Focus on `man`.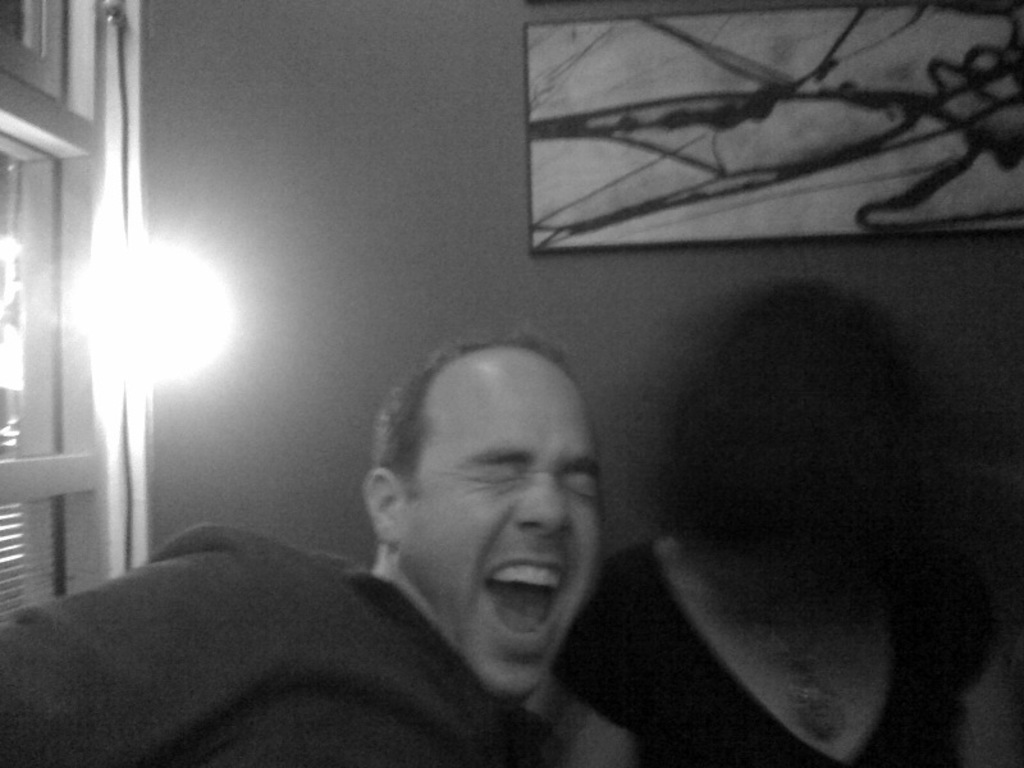
Focused at pyautogui.locateOnScreen(102, 294, 829, 753).
